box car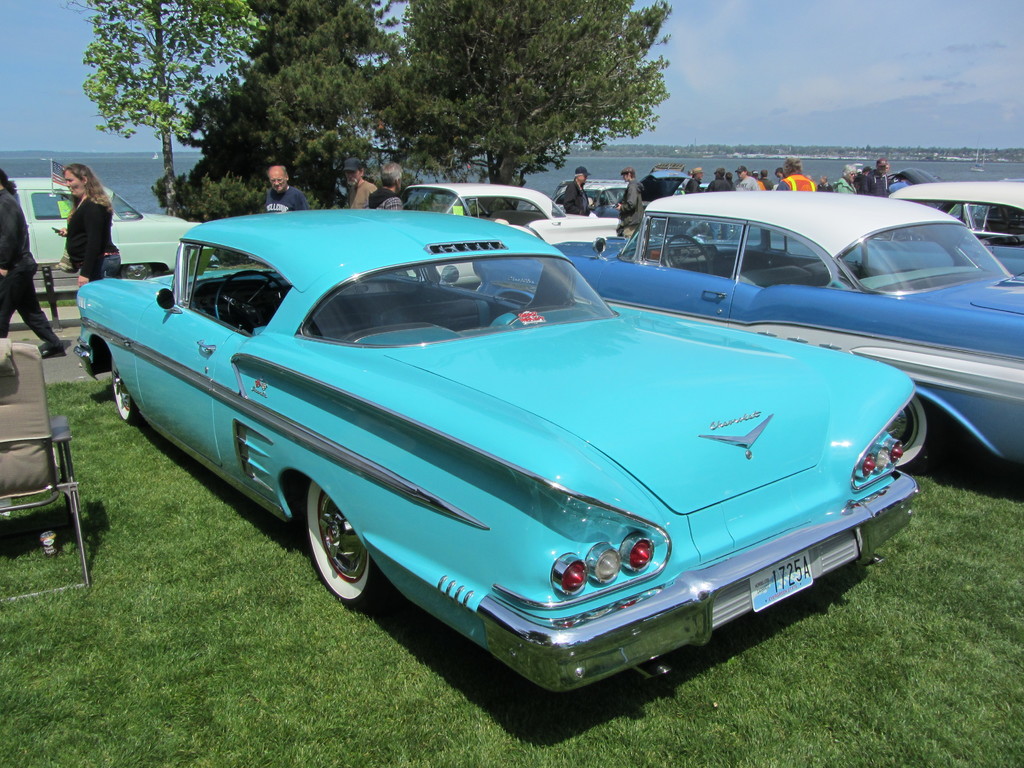
box(74, 212, 924, 690)
